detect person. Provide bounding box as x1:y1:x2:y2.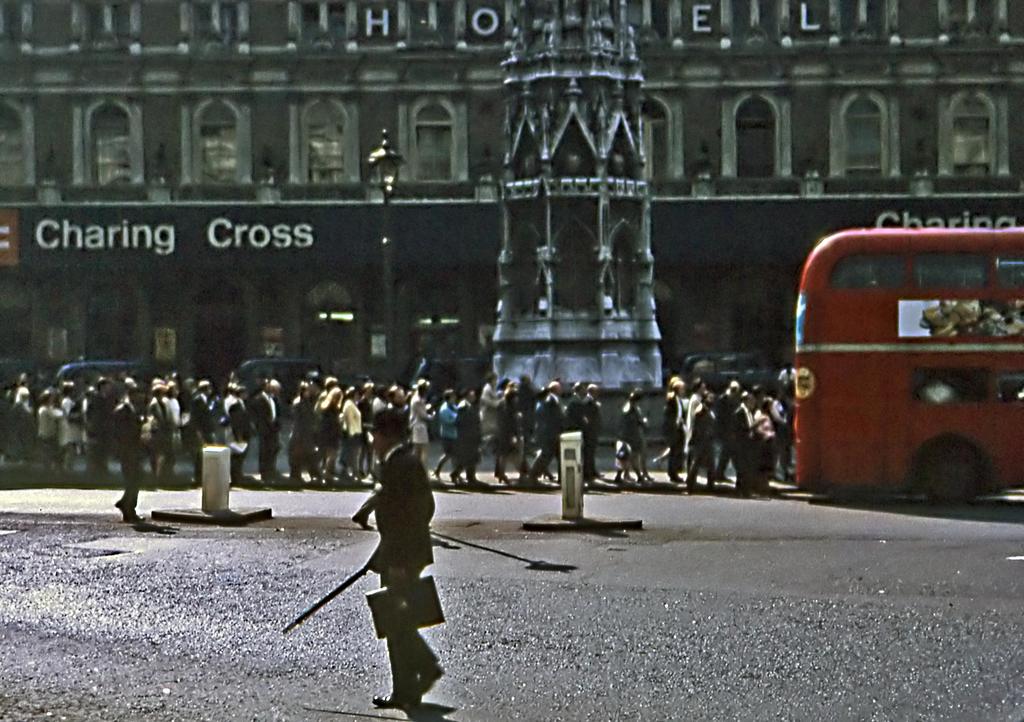
150:379:176:483.
